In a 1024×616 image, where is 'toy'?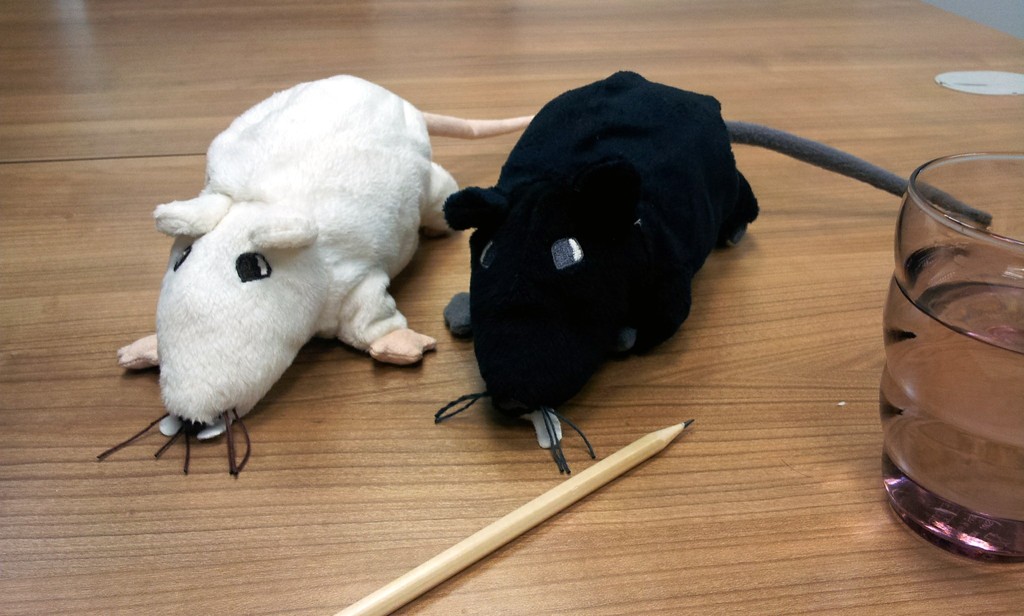
crop(423, 64, 994, 476).
